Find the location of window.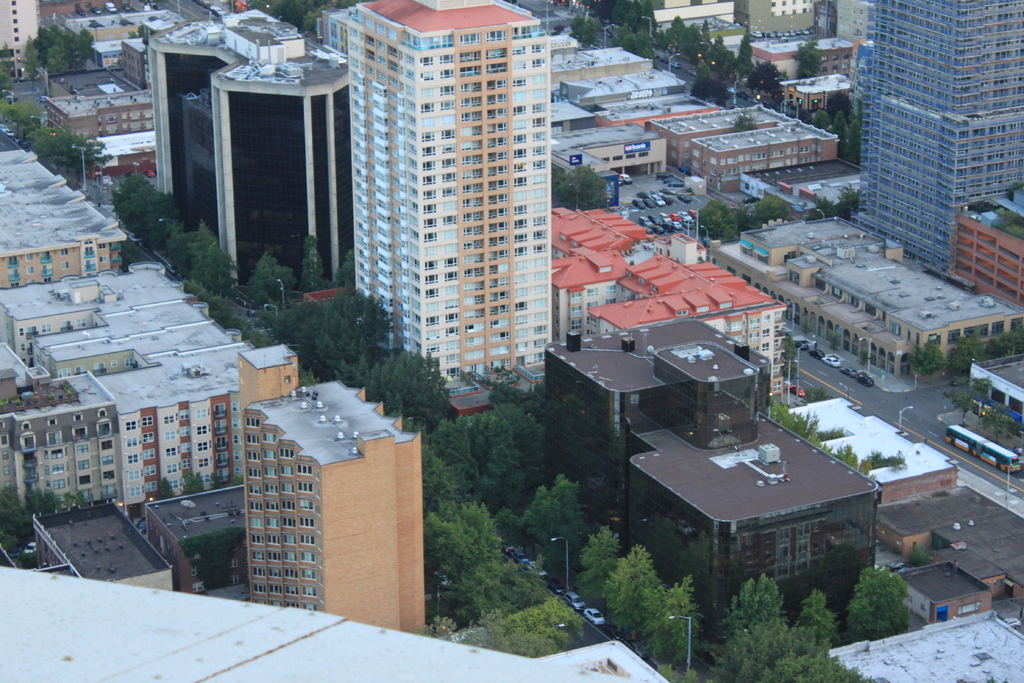
Location: bbox(268, 569, 280, 578).
